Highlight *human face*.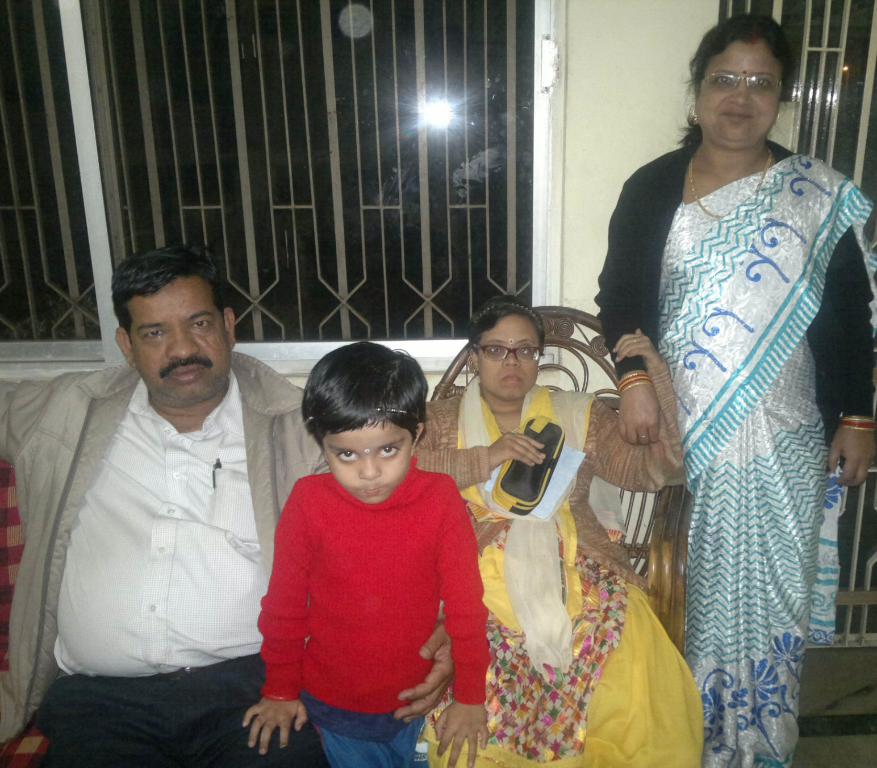
Highlighted region: (left=135, top=278, right=231, bottom=399).
